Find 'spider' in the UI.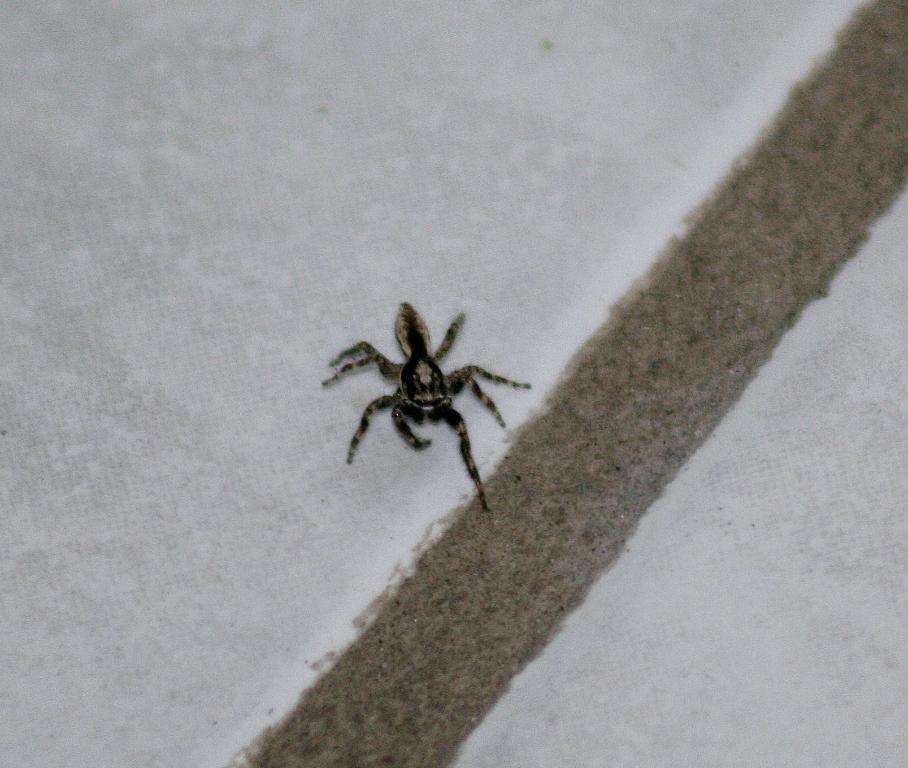
UI element at select_region(320, 296, 537, 521).
